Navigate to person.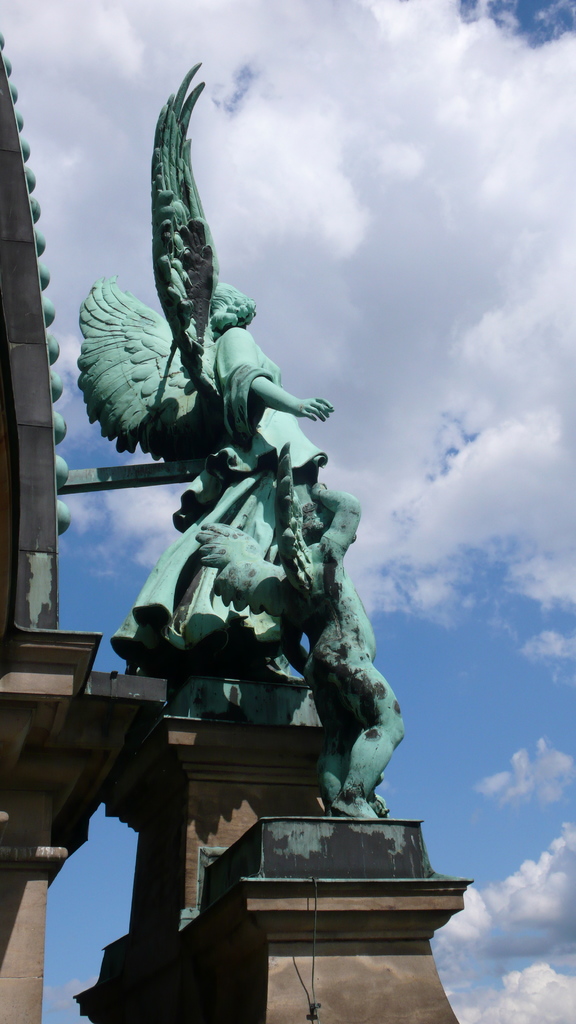
Navigation target: left=198, top=438, right=412, bottom=817.
